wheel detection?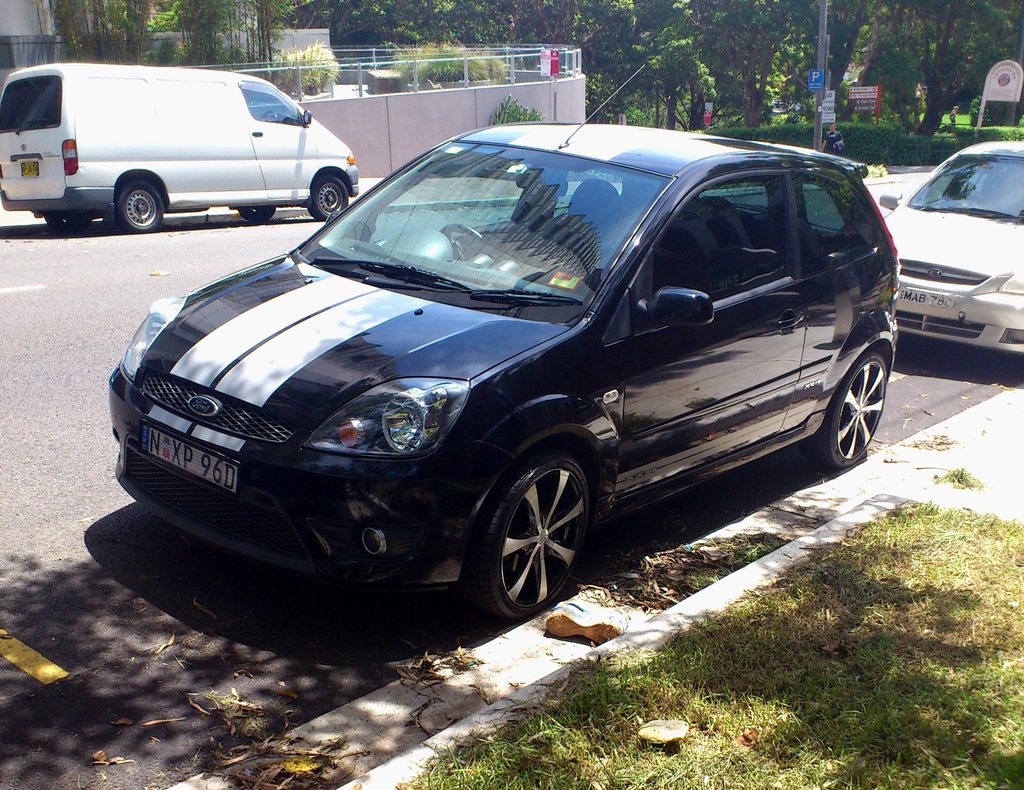
locate(44, 217, 87, 231)
